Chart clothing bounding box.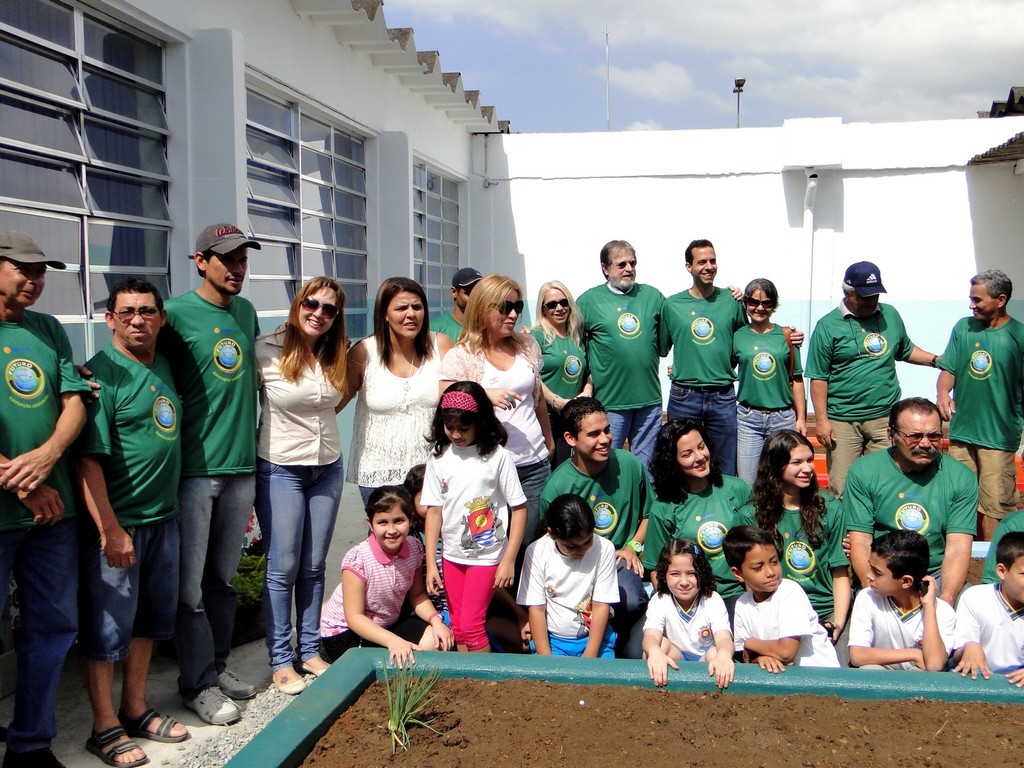
Charted: [x1=423, y1=442, x2=528, y2=648].
